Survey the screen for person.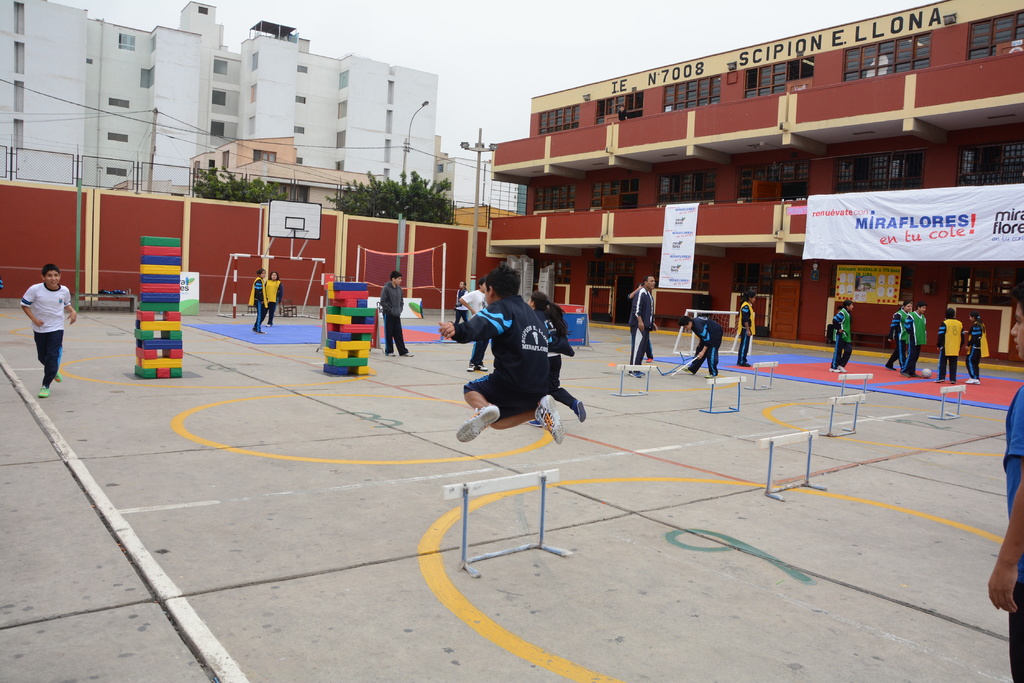
Survey found: (x1=902, y1=299, x2=926, y2=376).
